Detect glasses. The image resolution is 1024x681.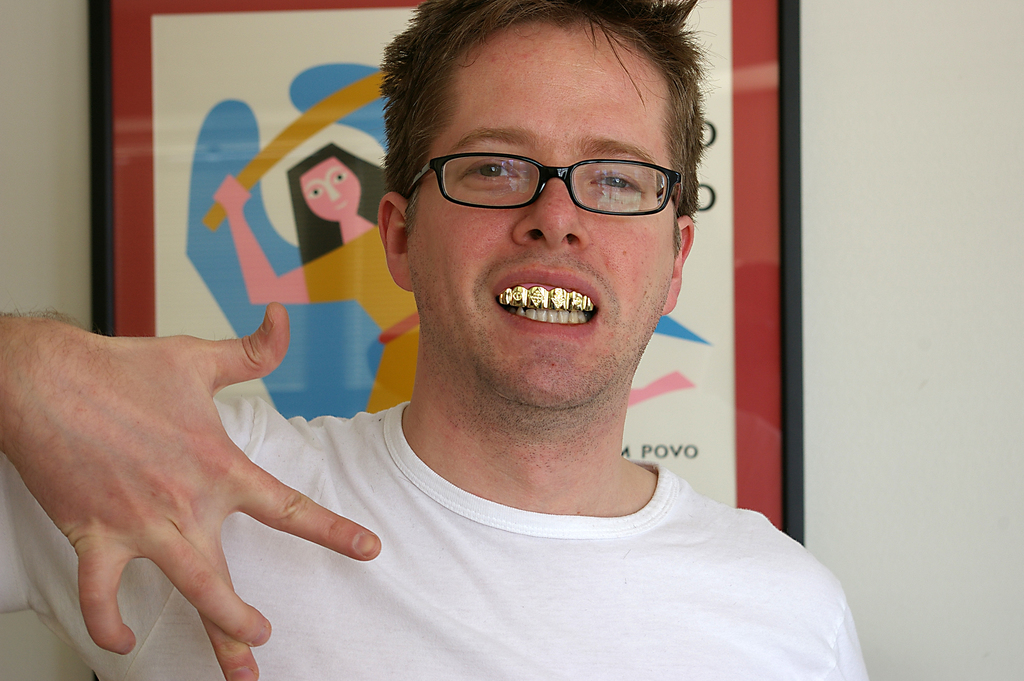
bbox=[407, 131, 692, 216].
